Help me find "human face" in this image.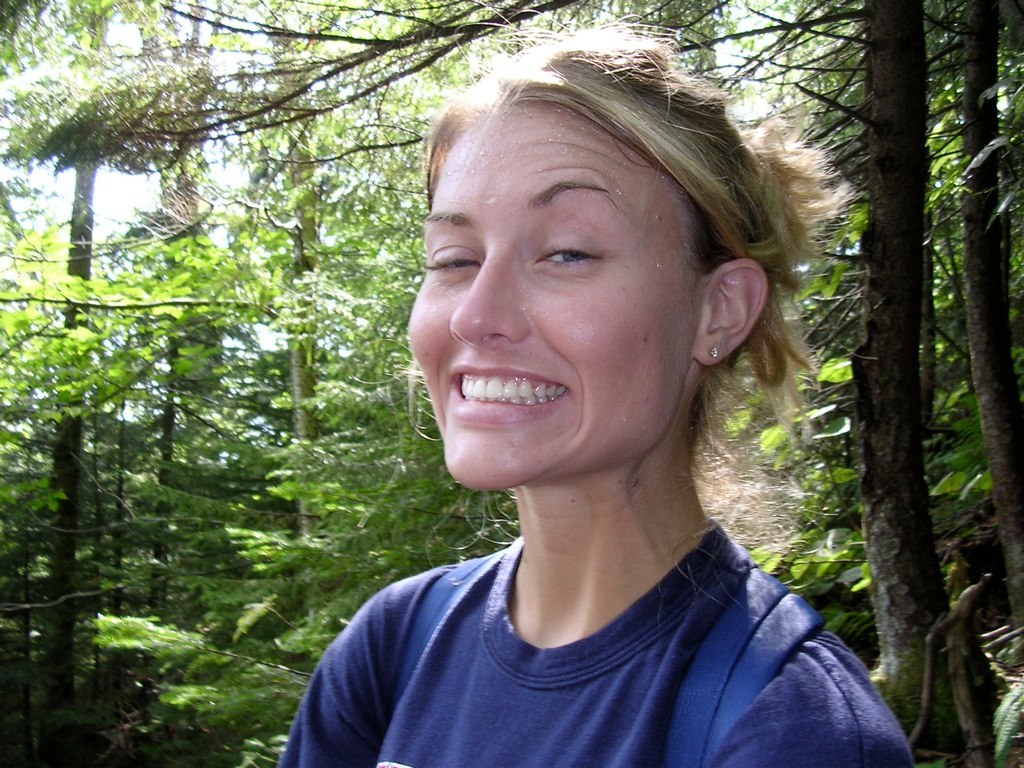
Found it: region(407, 102, 696, 493).
